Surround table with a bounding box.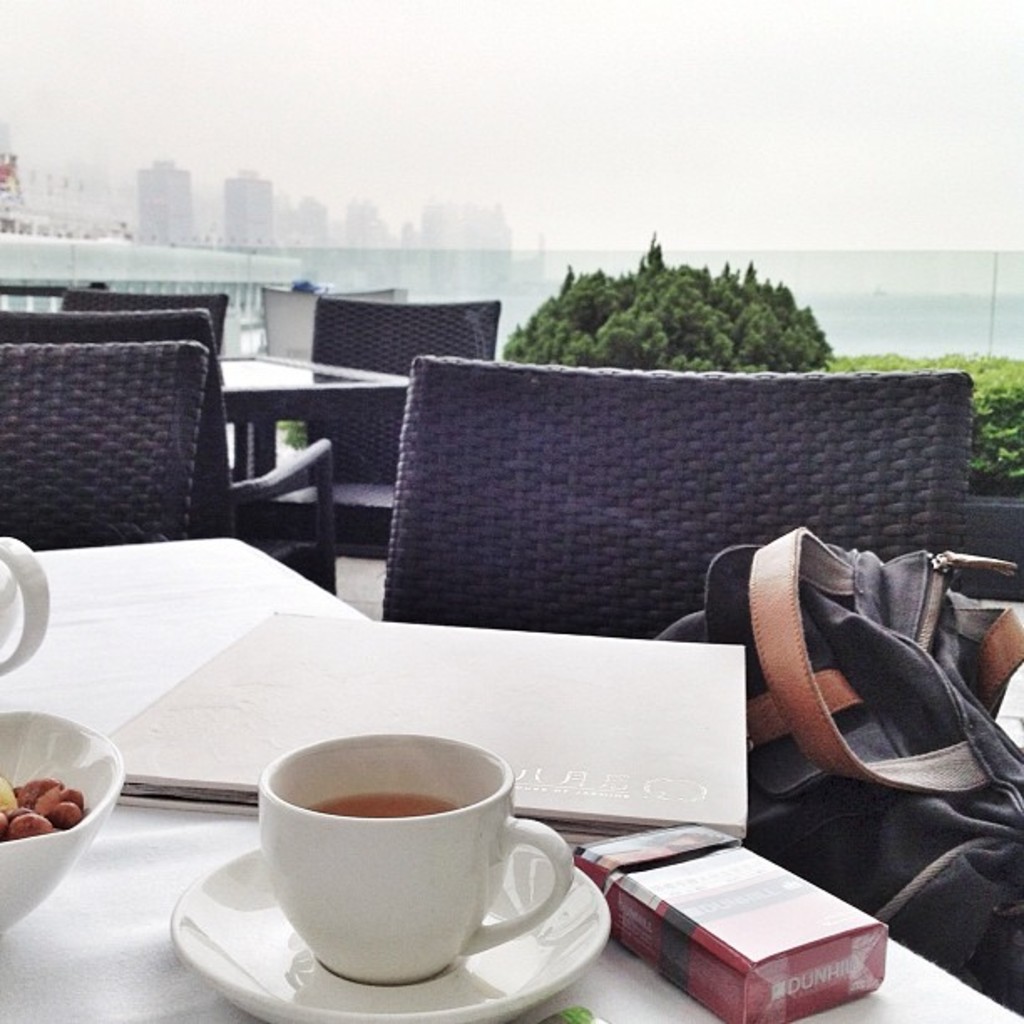
locate(221, 346, 407, 477).
